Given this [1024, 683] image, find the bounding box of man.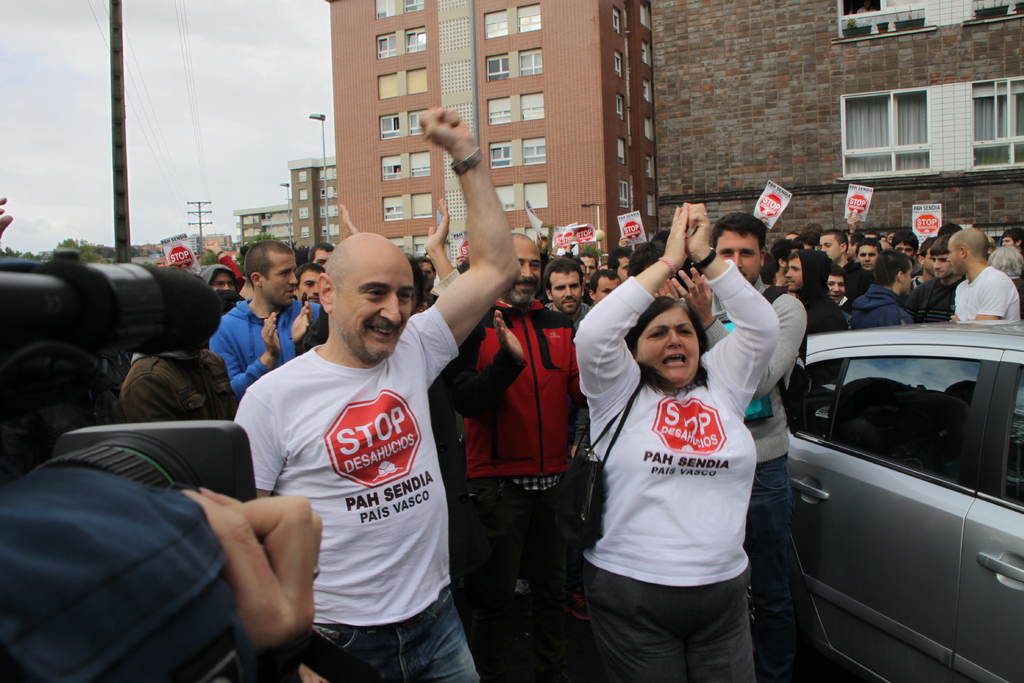
rect(942, 226, 1023, 318).
